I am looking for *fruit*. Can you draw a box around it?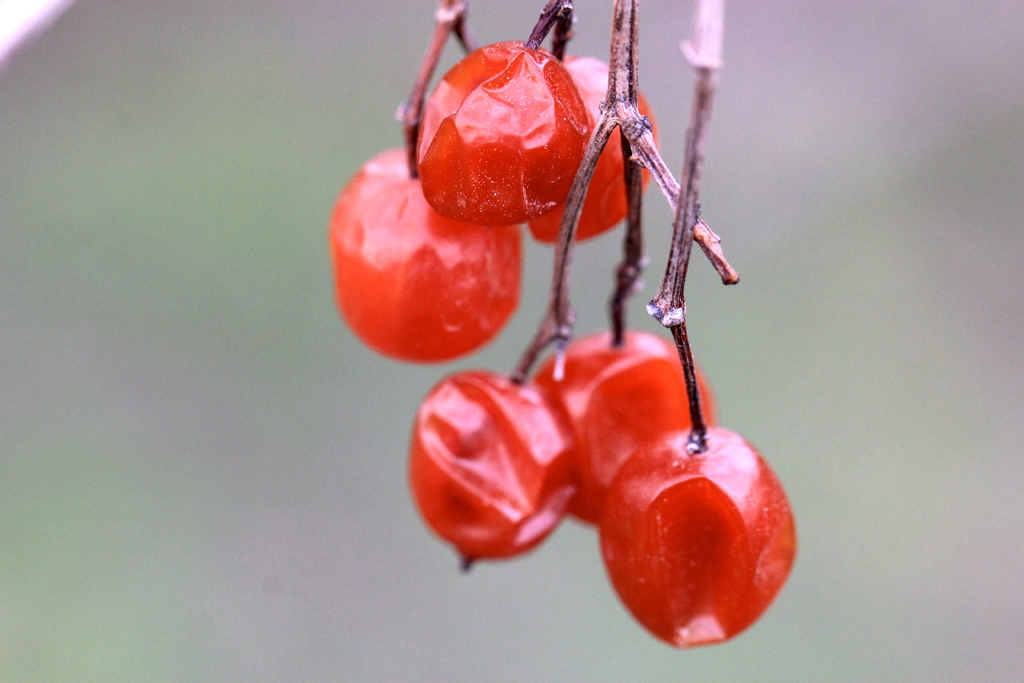
Sure, the bounding box is bbox(581, 414, 801, 657).
